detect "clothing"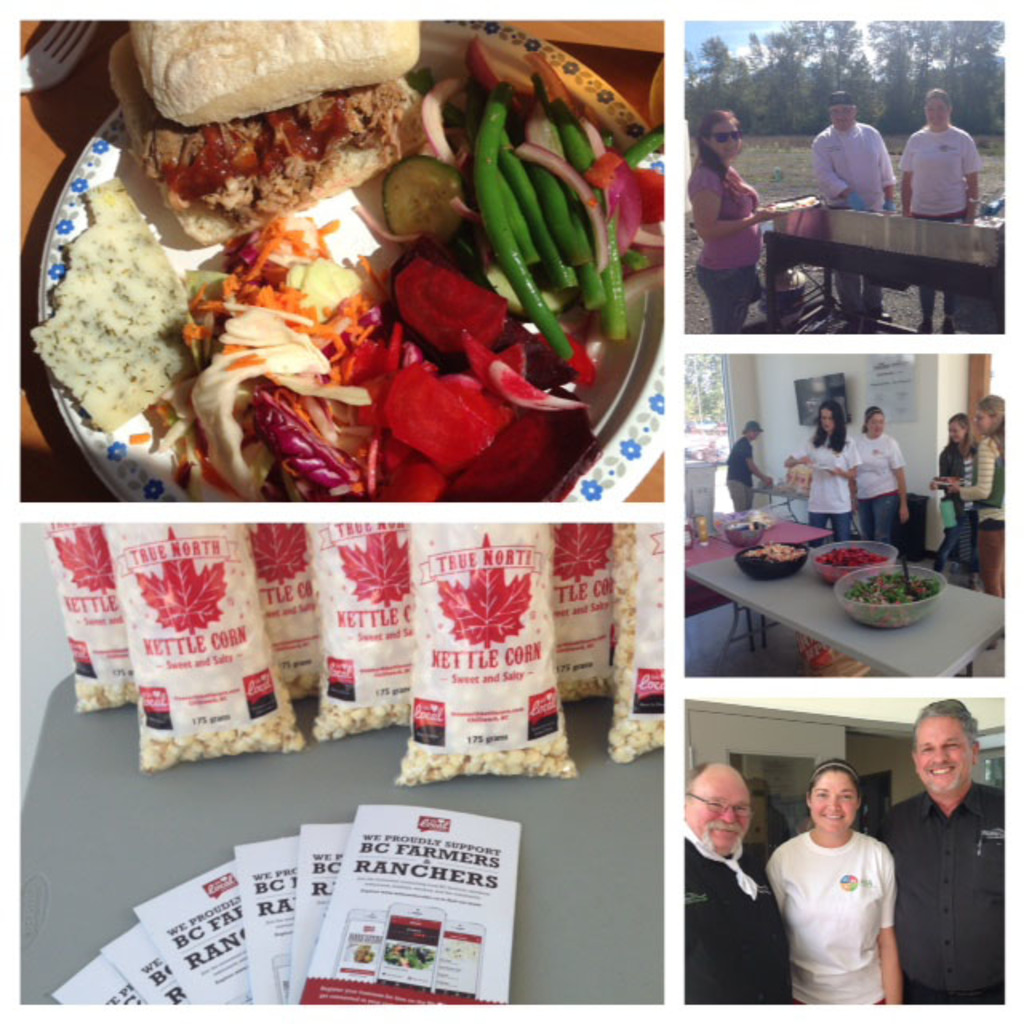
688, 829, 794, 1008
